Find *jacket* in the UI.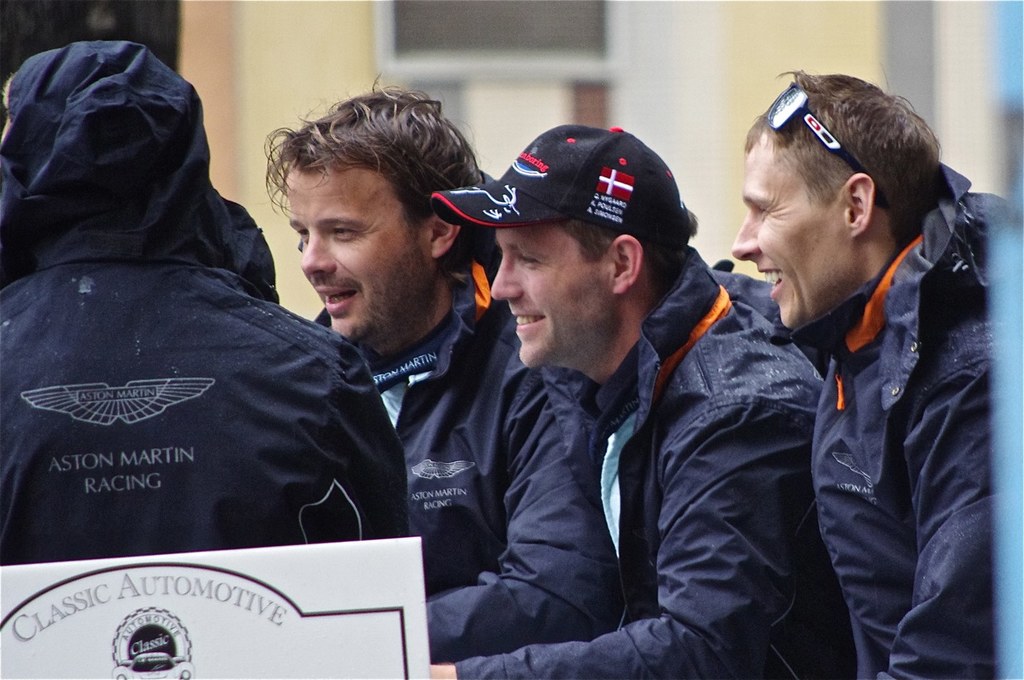
UI element at <box>0,32,412,560</box>.
